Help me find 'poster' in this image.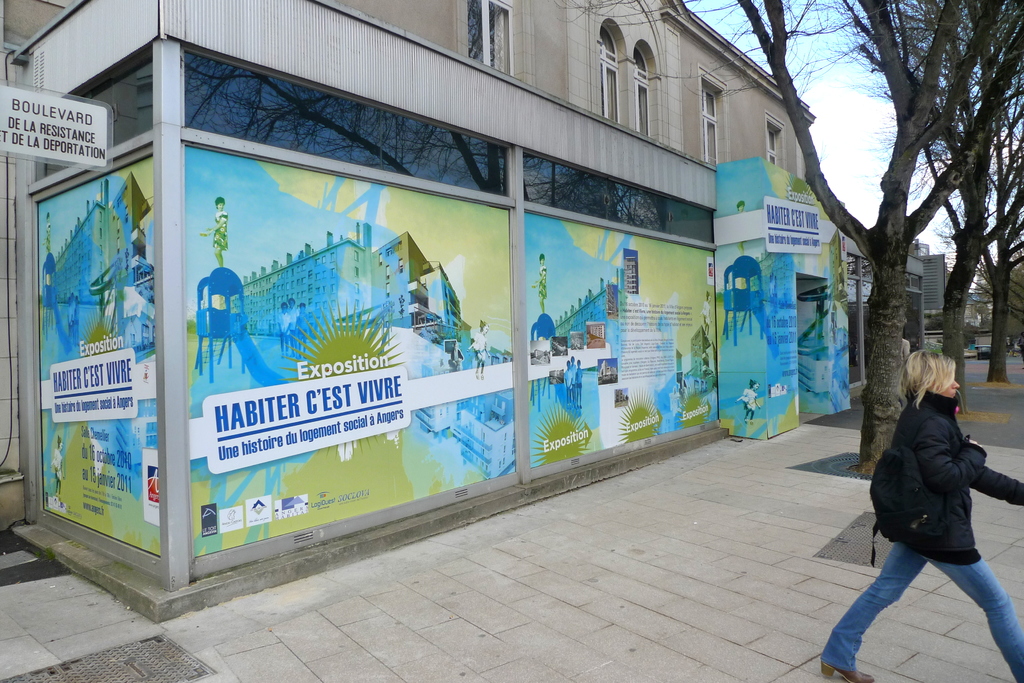
Found it: crop(40, 155, 157, 558).
